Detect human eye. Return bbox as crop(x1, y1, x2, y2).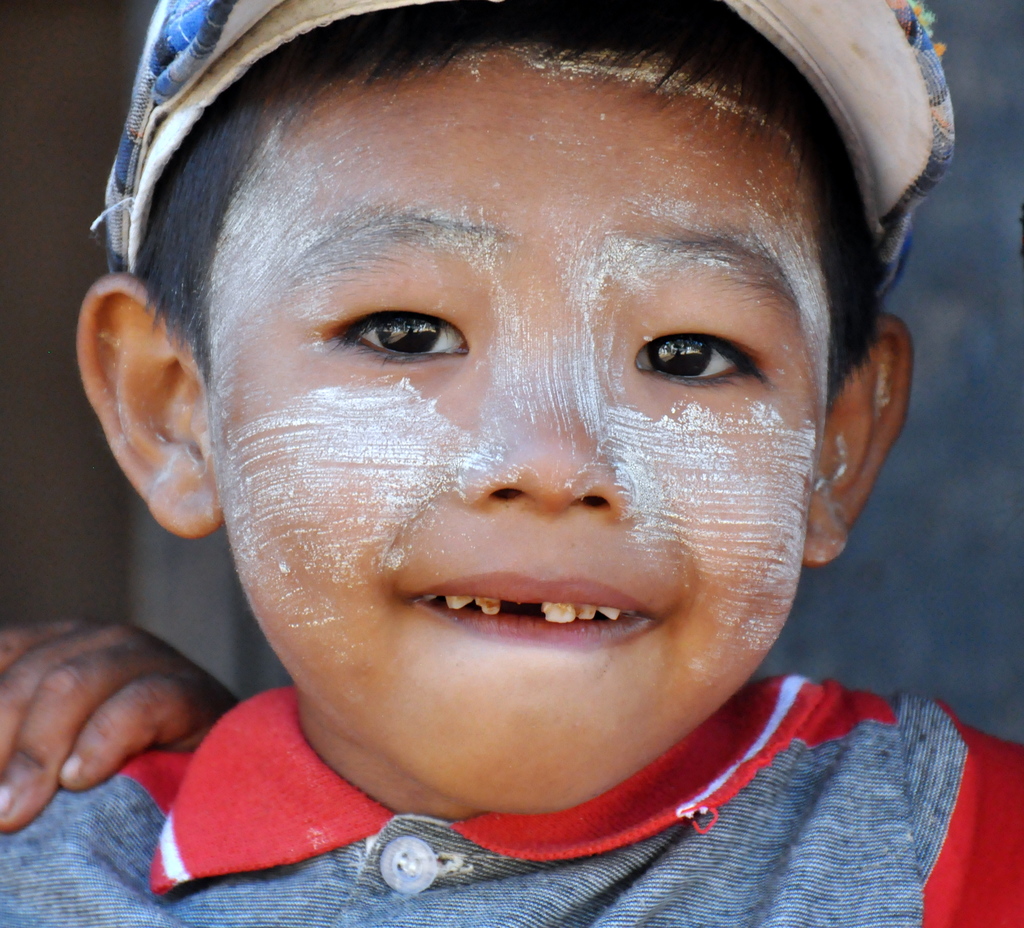
crop(324, 301, 473, 366).
